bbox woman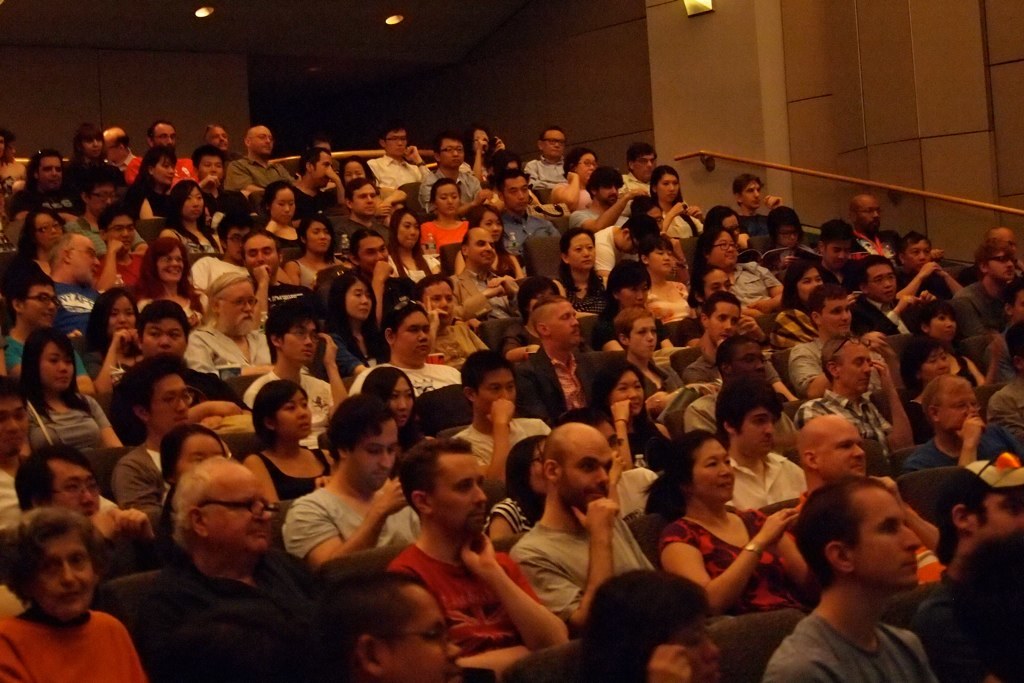
880/328/972/427
